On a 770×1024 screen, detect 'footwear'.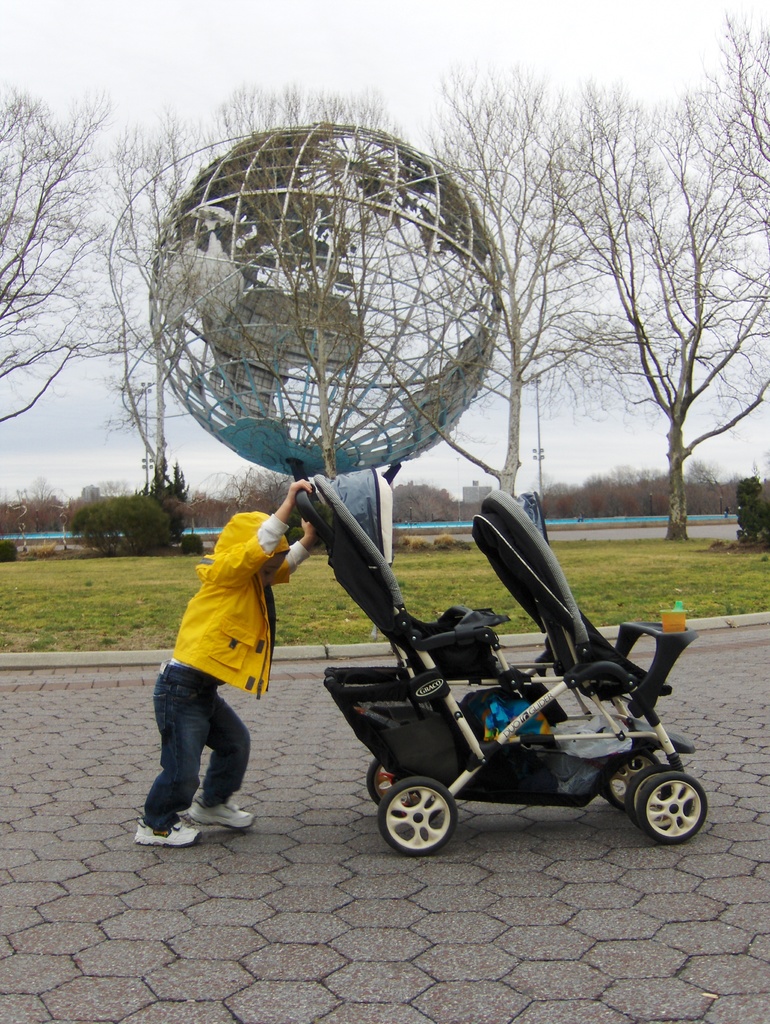
(133,815,198,848).
